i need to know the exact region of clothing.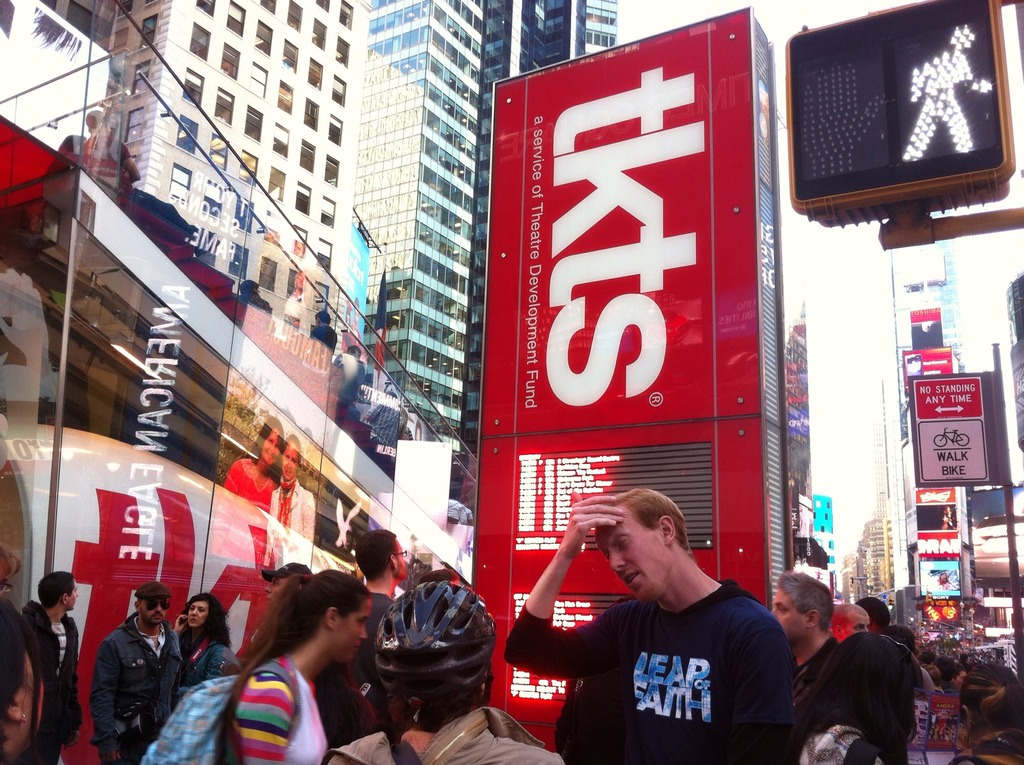
Region: 463 509 472 522.
